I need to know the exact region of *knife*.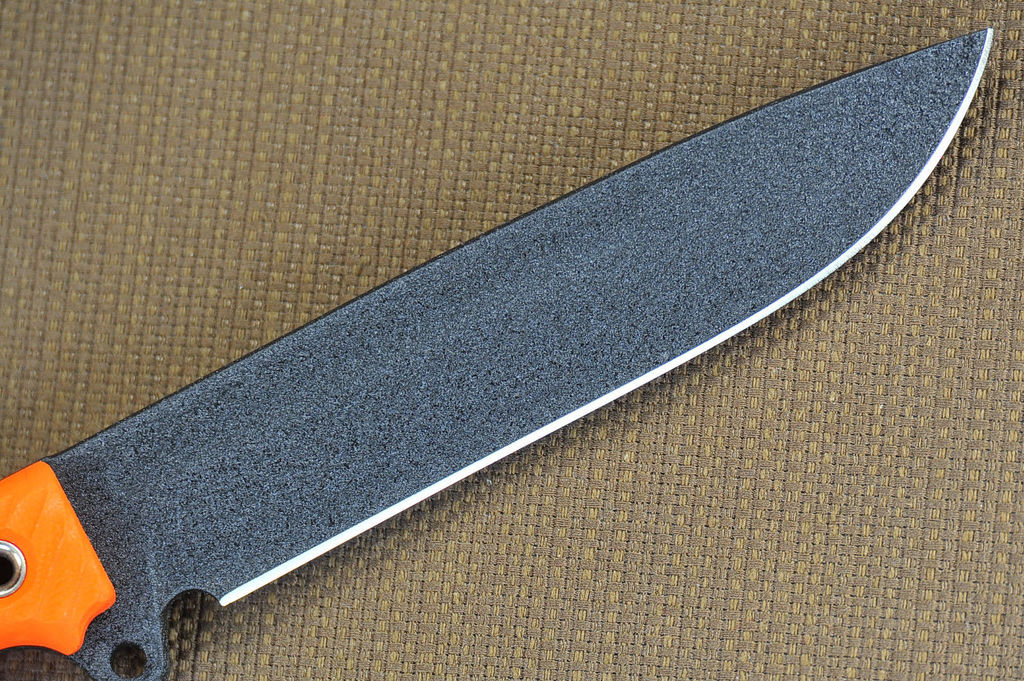
Region: {"x1": 0, "y1": 26, "x2": 994, "y2": 680}.
